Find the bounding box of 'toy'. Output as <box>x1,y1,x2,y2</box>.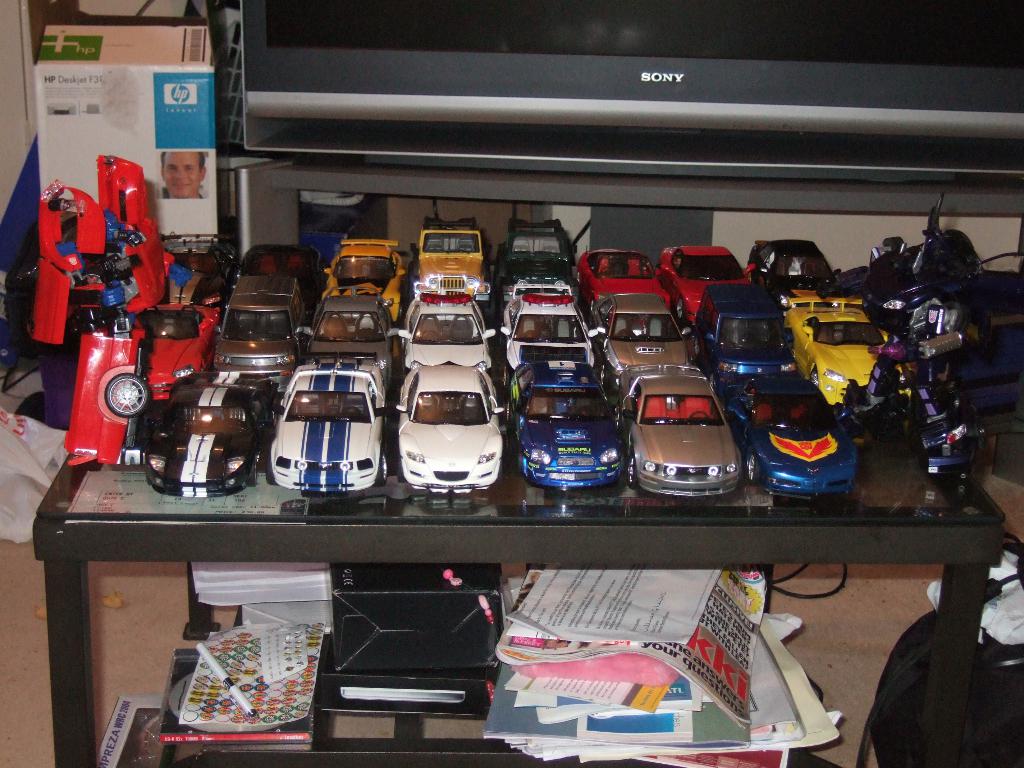
<box>128,293,220,412</box>.
